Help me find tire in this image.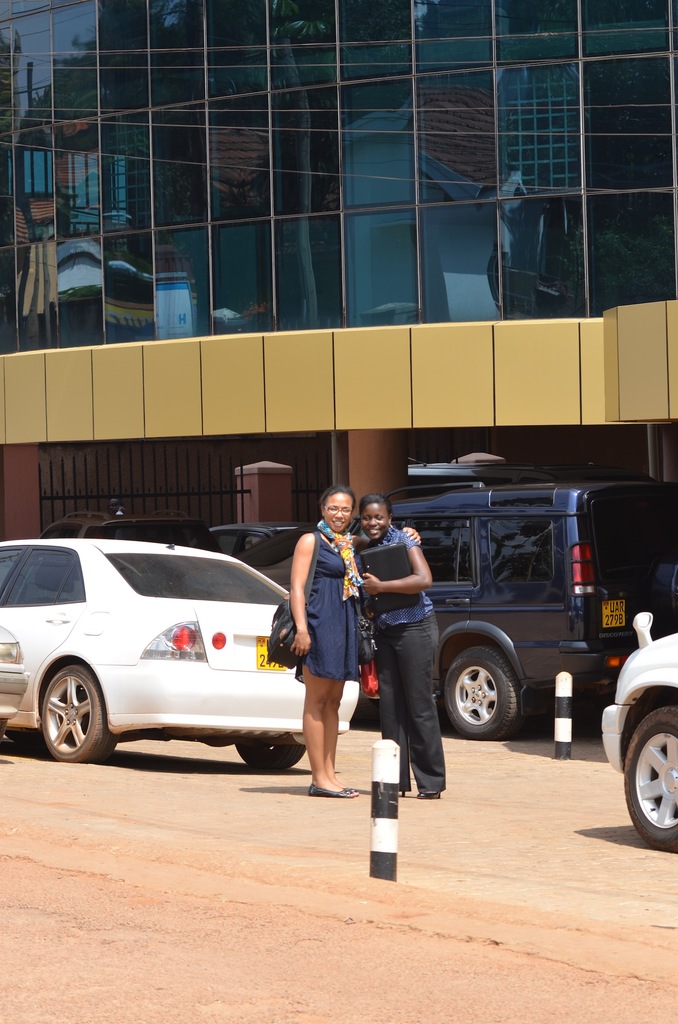
Found it: (left=624, top=704, right=677, bottom=847).
